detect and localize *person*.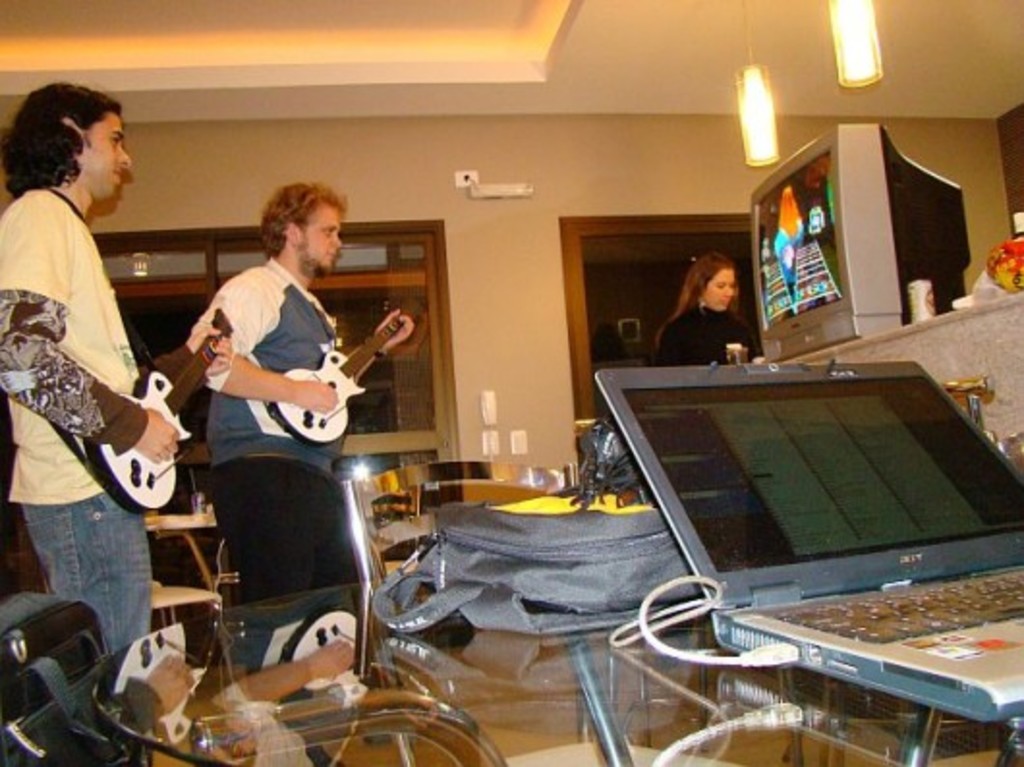
Localized at box(668, 259, 757, 373).
